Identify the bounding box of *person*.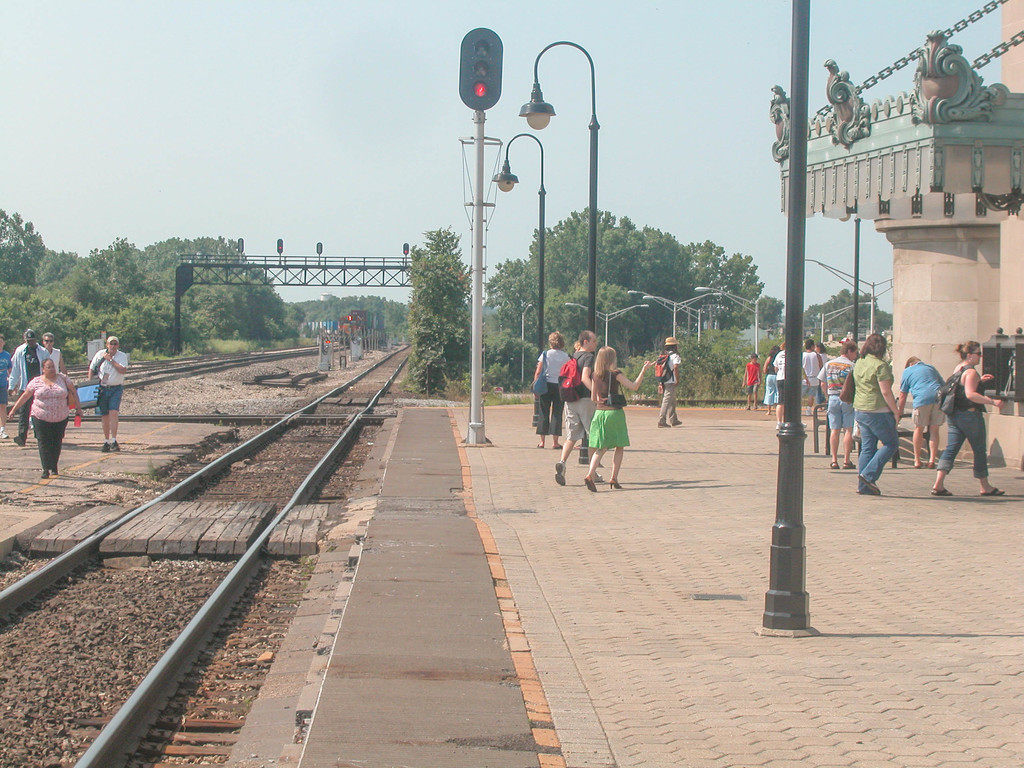
(582, 342, 653, 491).
